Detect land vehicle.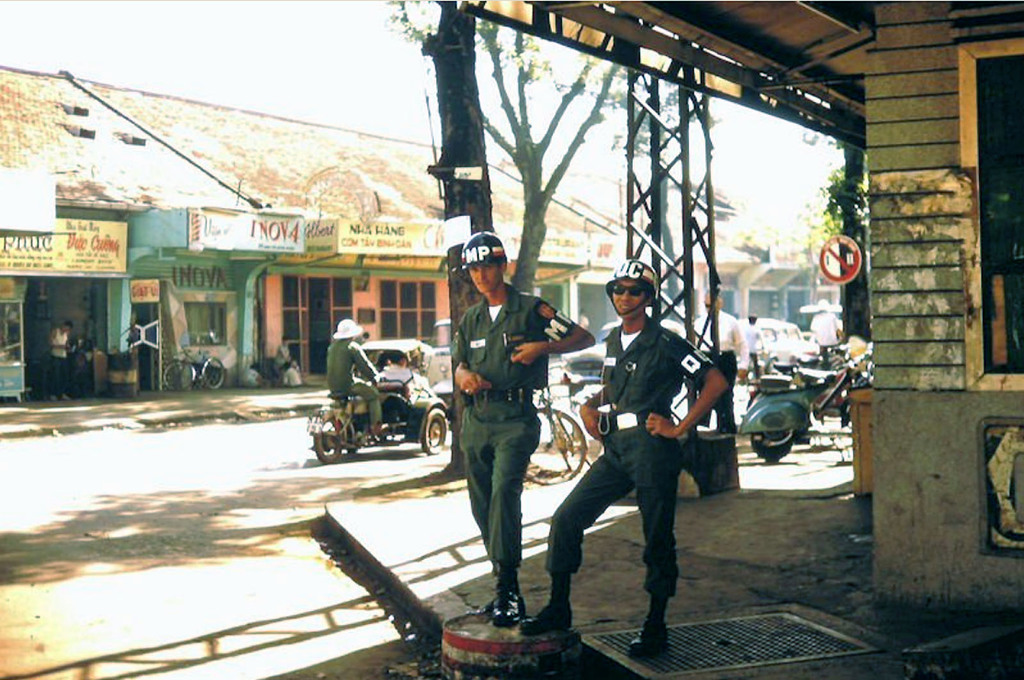
Detected at [left=163, top=345, right=230, bottom=388].
